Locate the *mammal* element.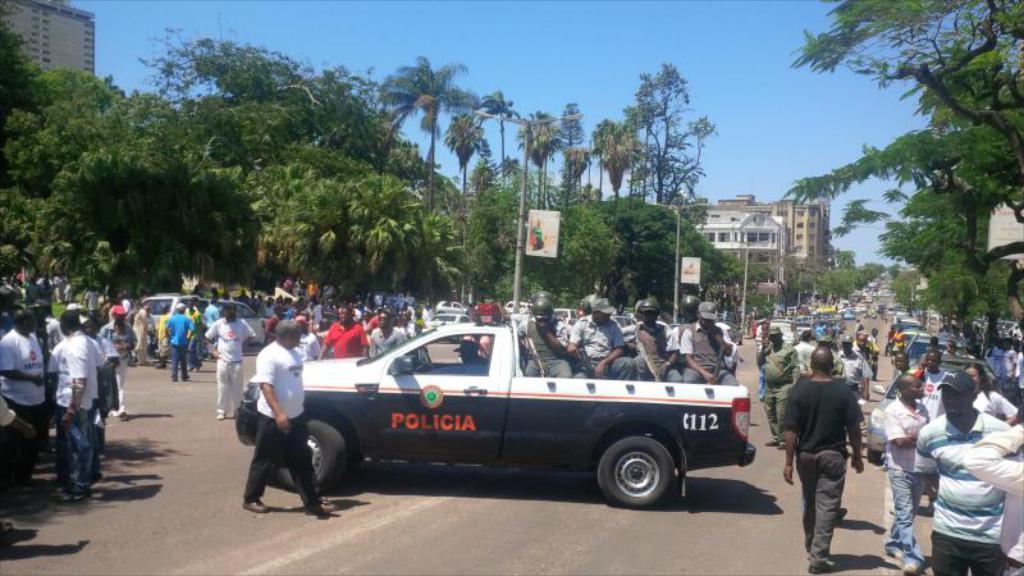
Element bbox: <box>891,348,916,390</box>.
